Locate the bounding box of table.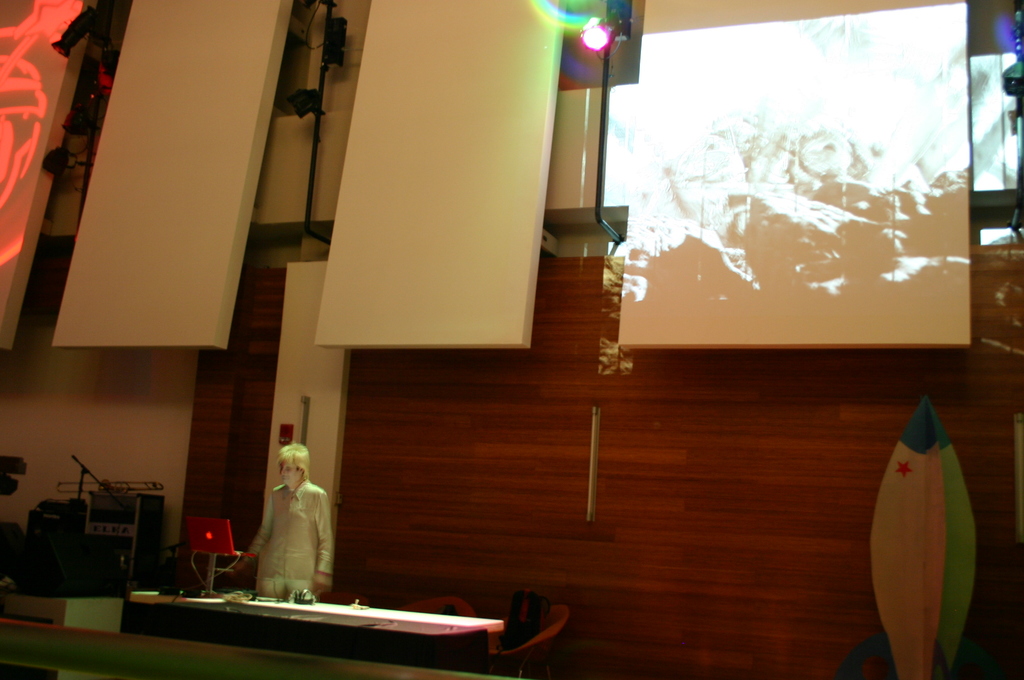
Bounding box: <region>5, 562, 529, 679</region>.
